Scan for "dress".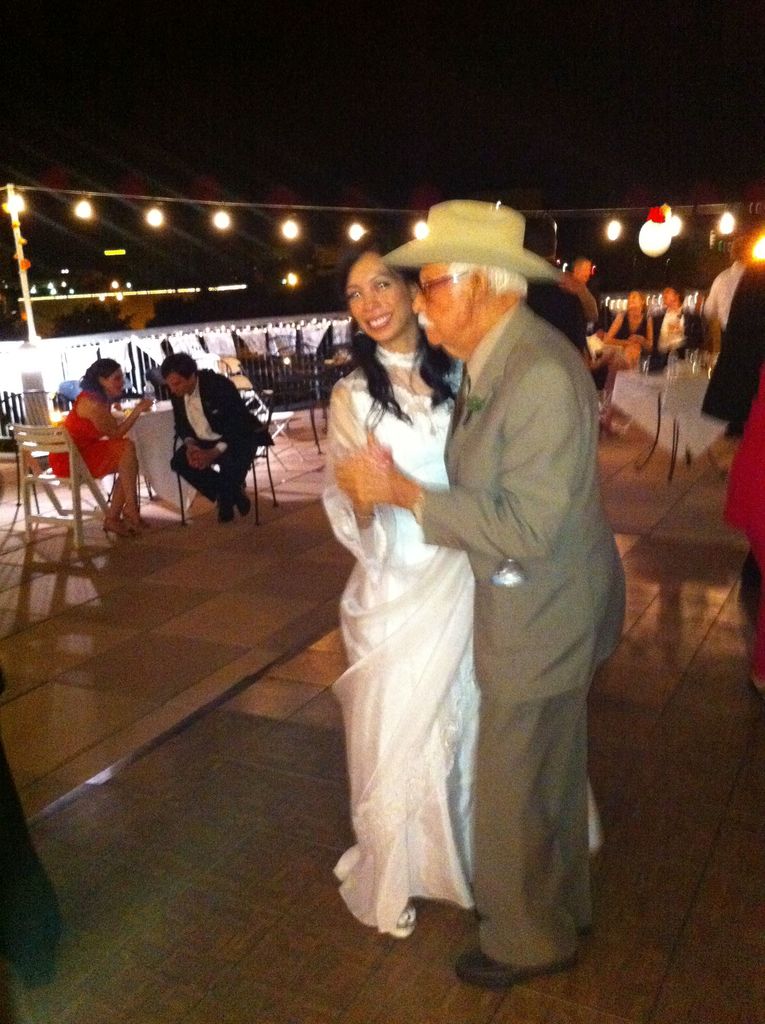
Scan result: x1=47, y1=392, x2=126, y2=486.
